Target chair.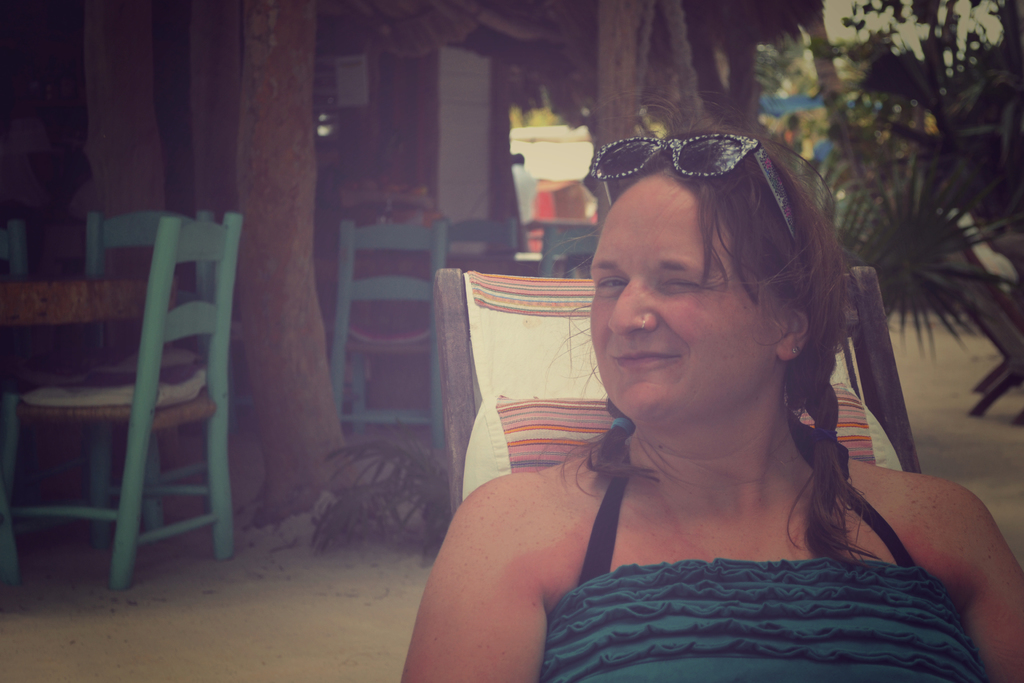
Target region: Rect(0, 210, 221, 542).
